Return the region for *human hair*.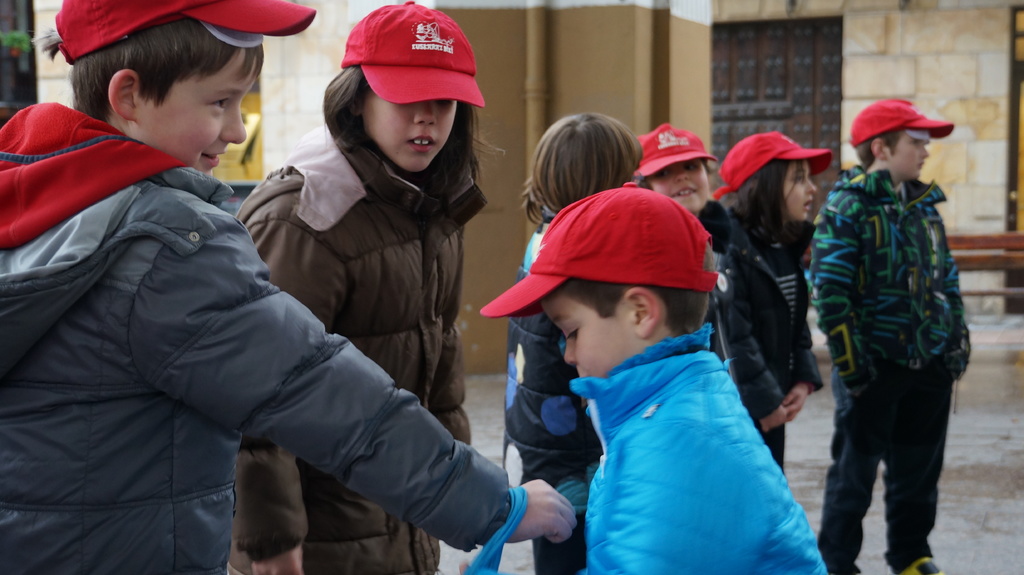
(left=317, top=61, right=517, bottom=183).
